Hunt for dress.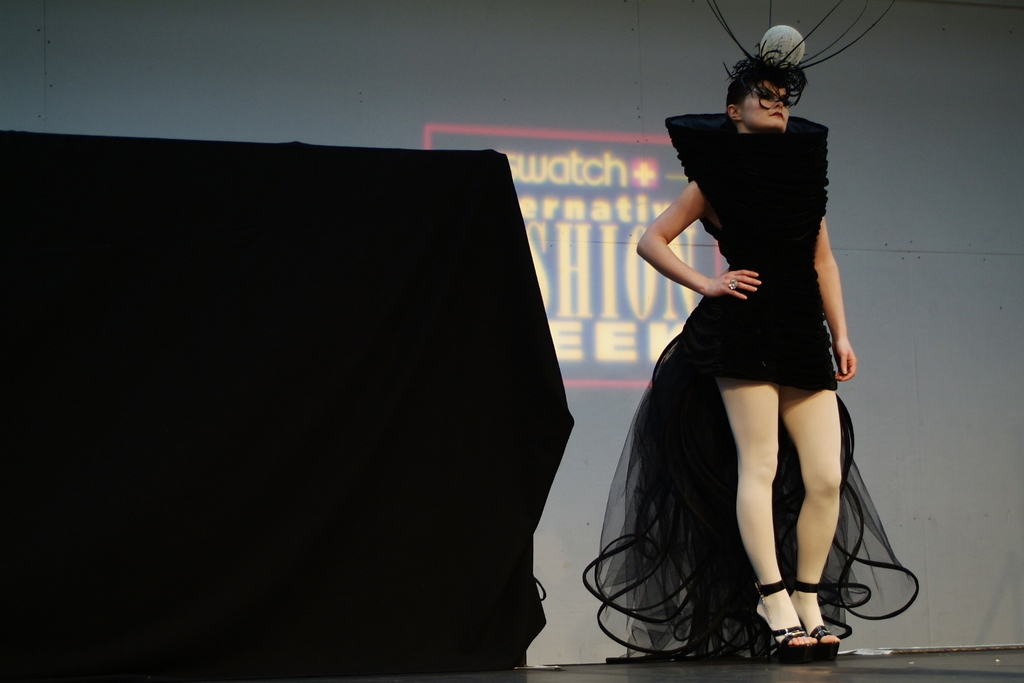
Hunted down at 581,111,923,662.
